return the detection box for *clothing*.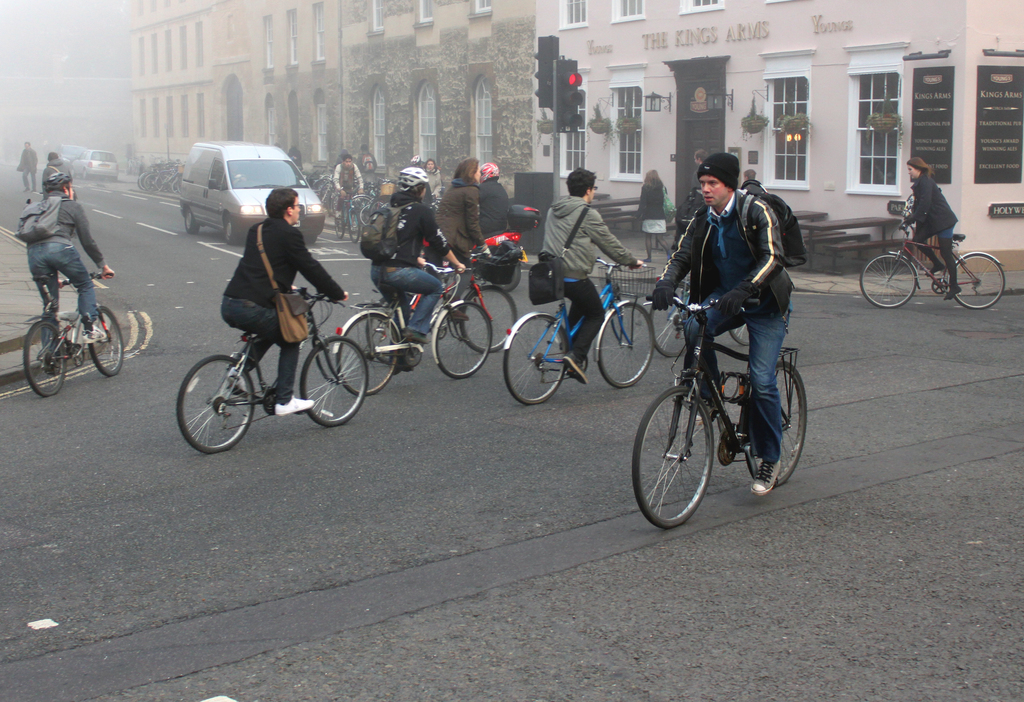
detection(24, 193, 102, 360).
